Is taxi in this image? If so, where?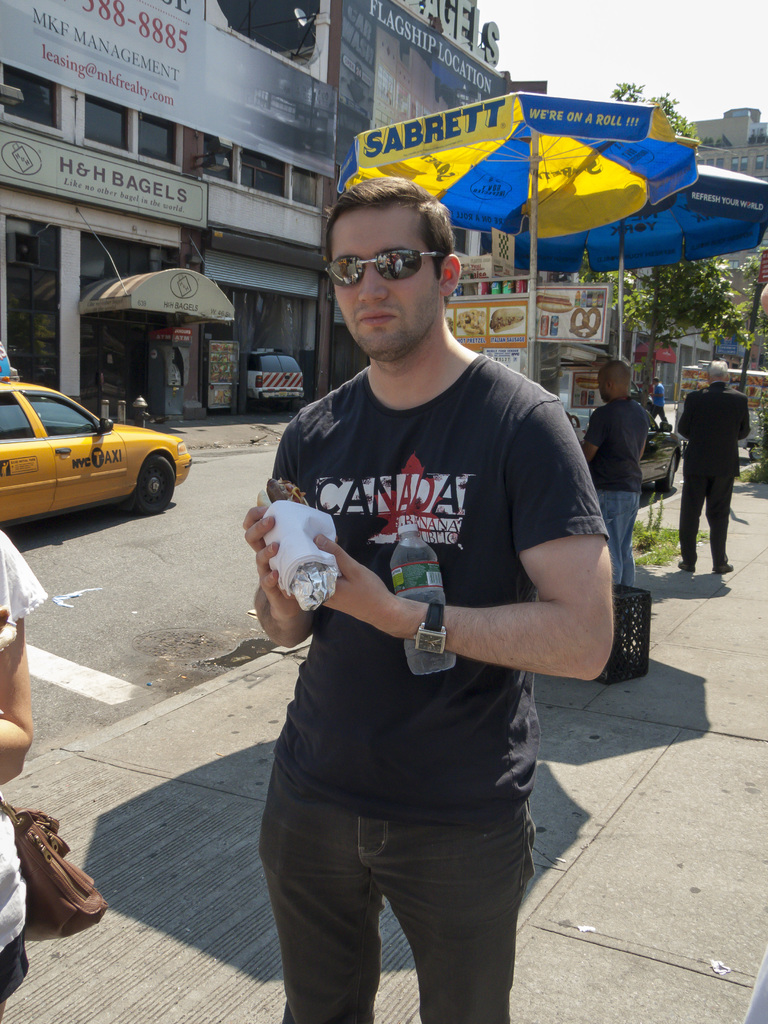
Yes, at box(0, 362, 179, 513).
